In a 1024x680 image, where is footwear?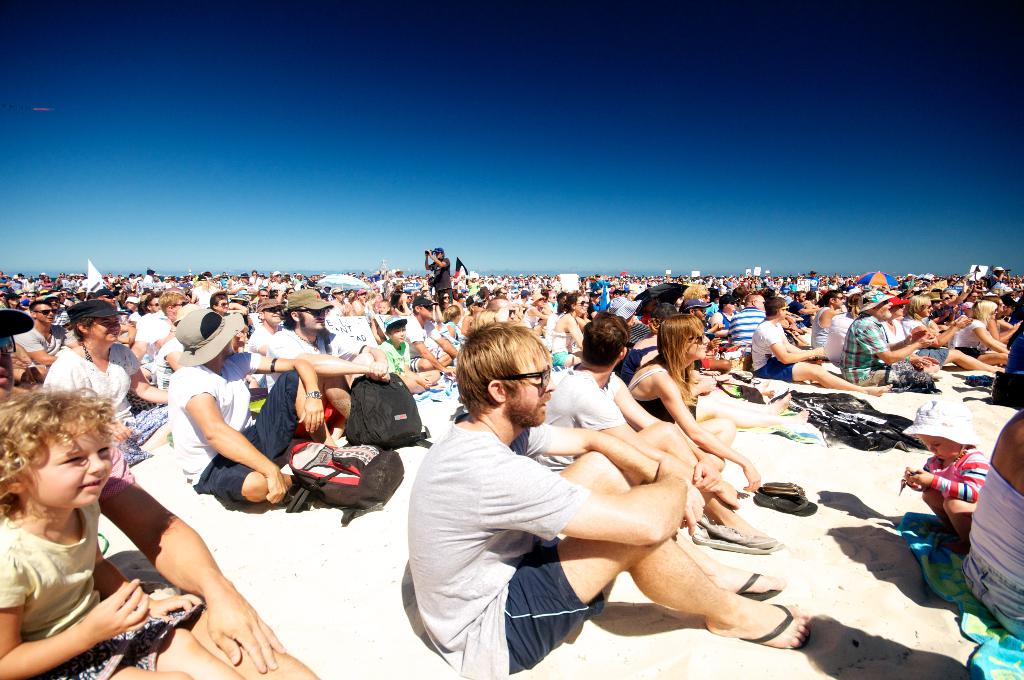
detection(735, 585, 806, 665).
